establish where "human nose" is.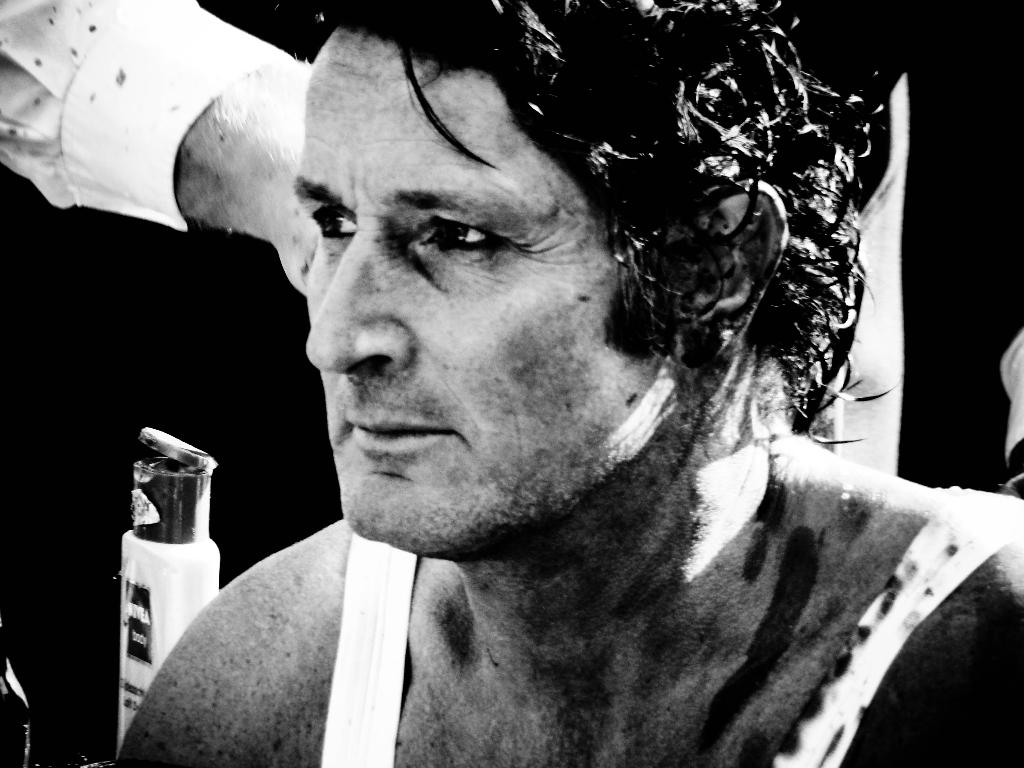
Established at pyautogui.locateOnScreen(307, 220, 419, 374).
